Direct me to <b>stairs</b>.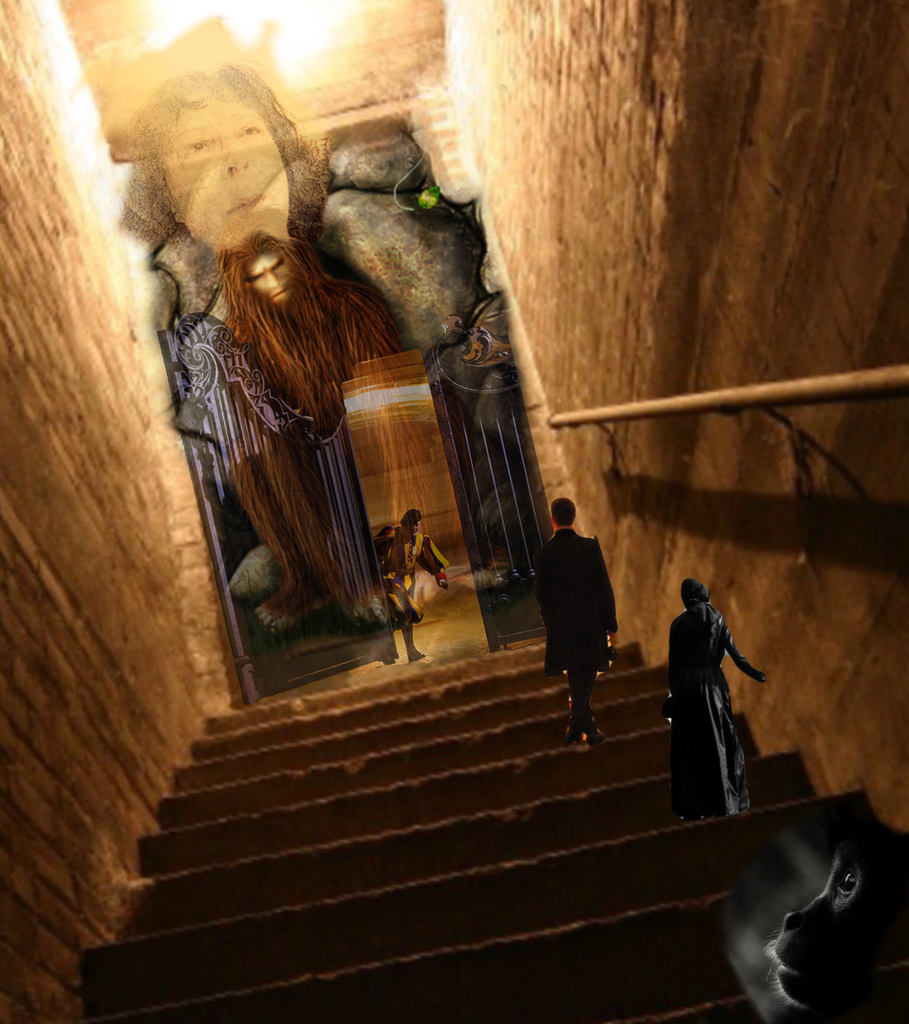
Direction: (79, 629, 908, 1023).
